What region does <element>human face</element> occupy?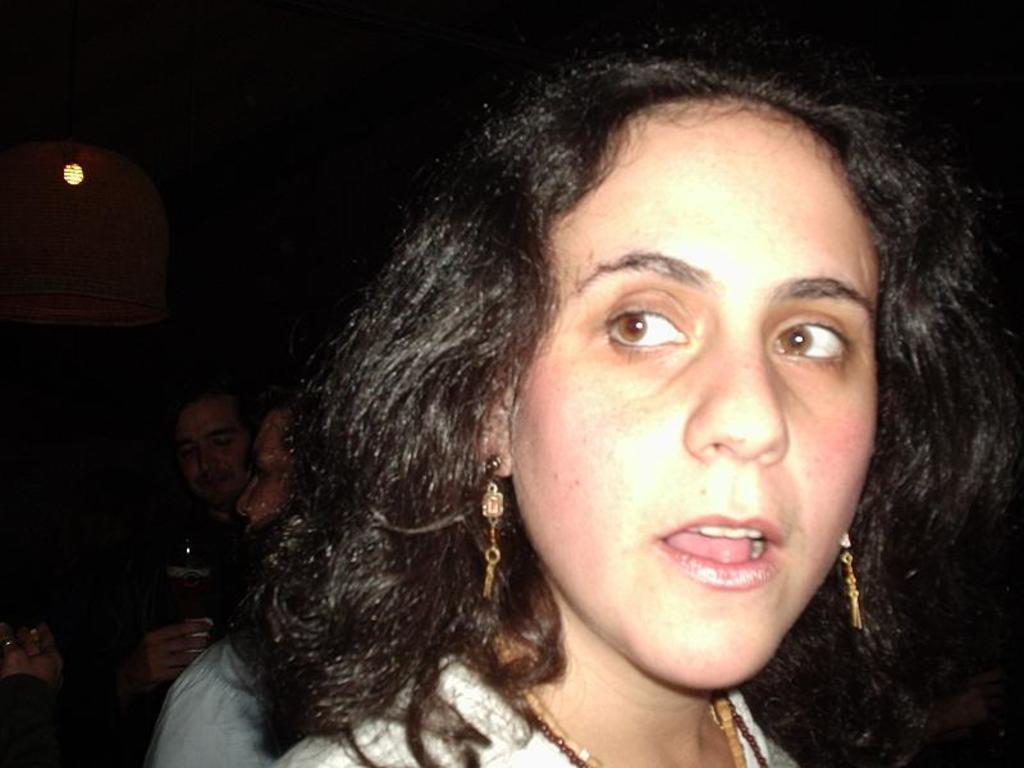
(177, 398, 252, 507).
